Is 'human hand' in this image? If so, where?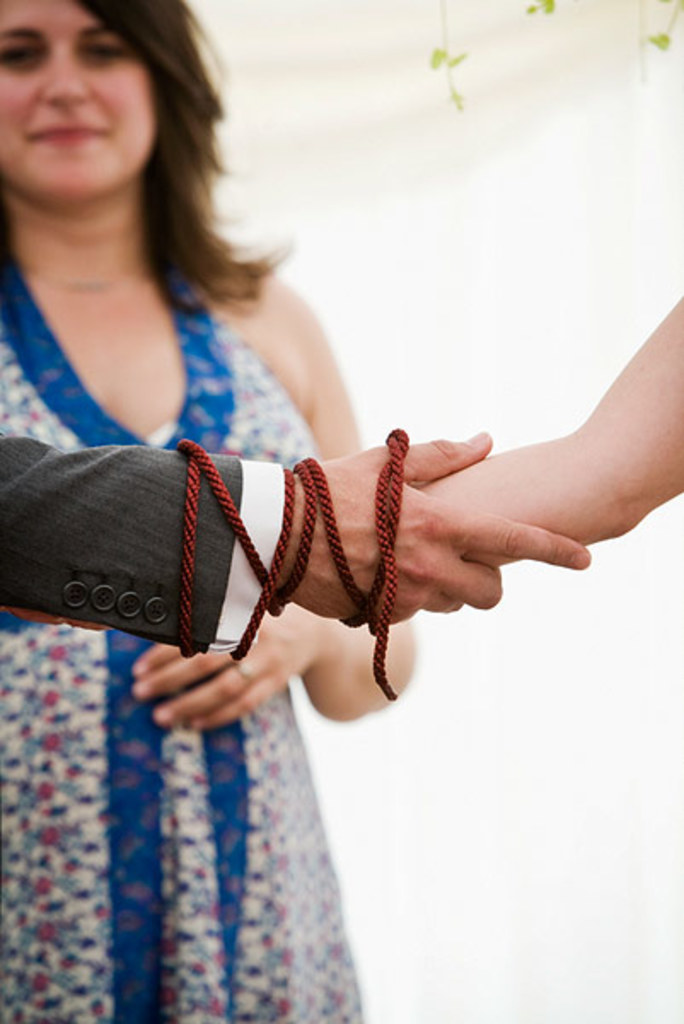
Yes, at BBox(125, 597, 317, 734).
